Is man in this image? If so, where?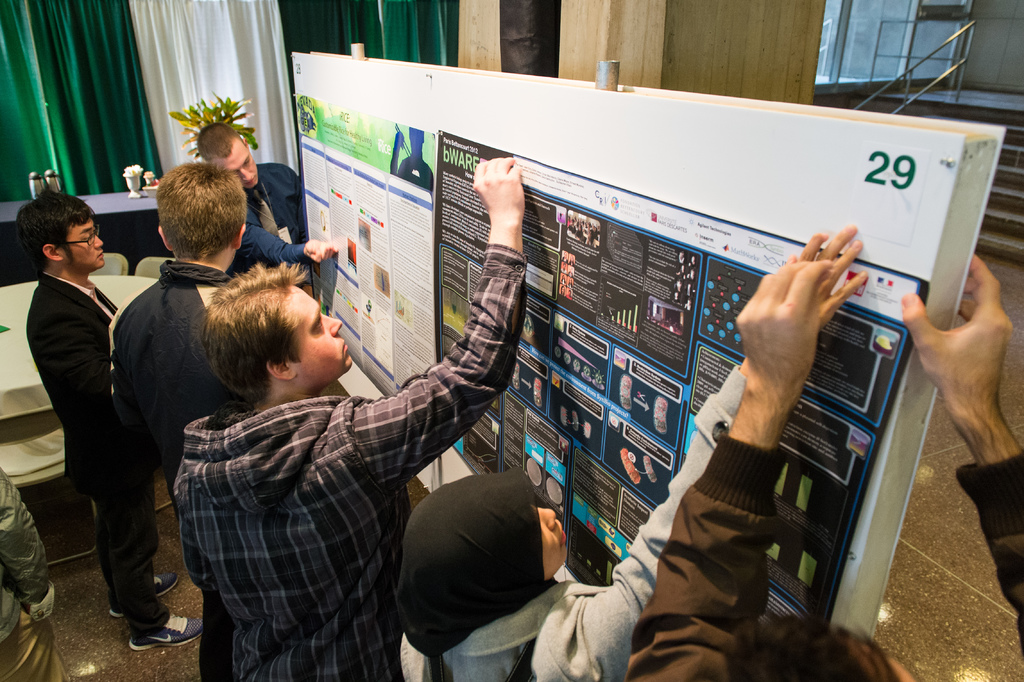
Yes, at detection(111, 161, 246, 479).
